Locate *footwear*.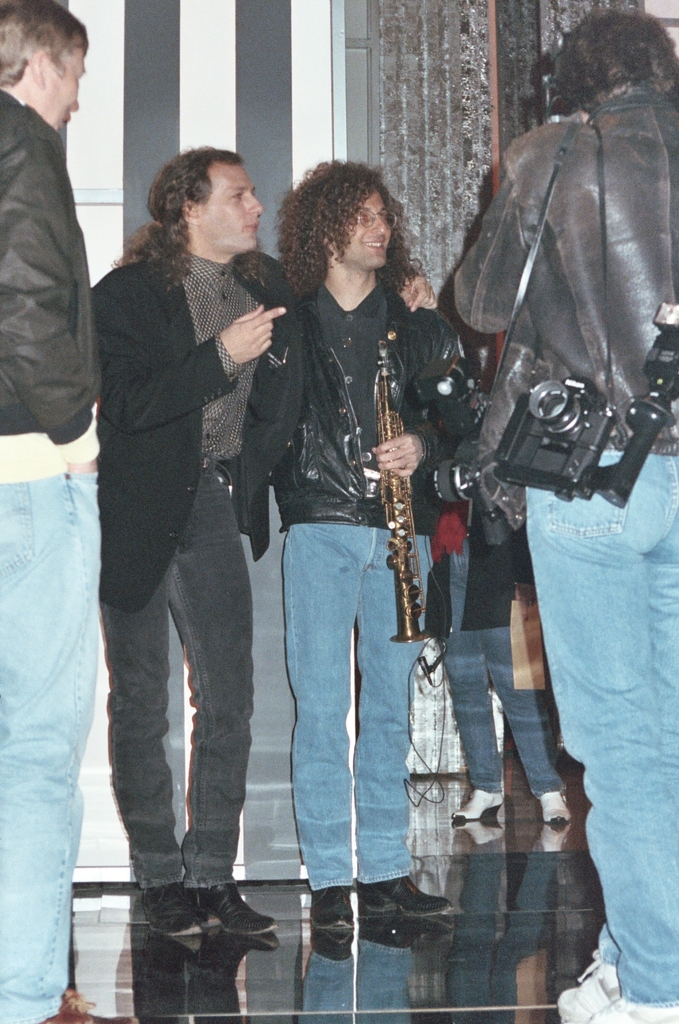
Bounding box: l=551, t=951, r=678, b=1023.
